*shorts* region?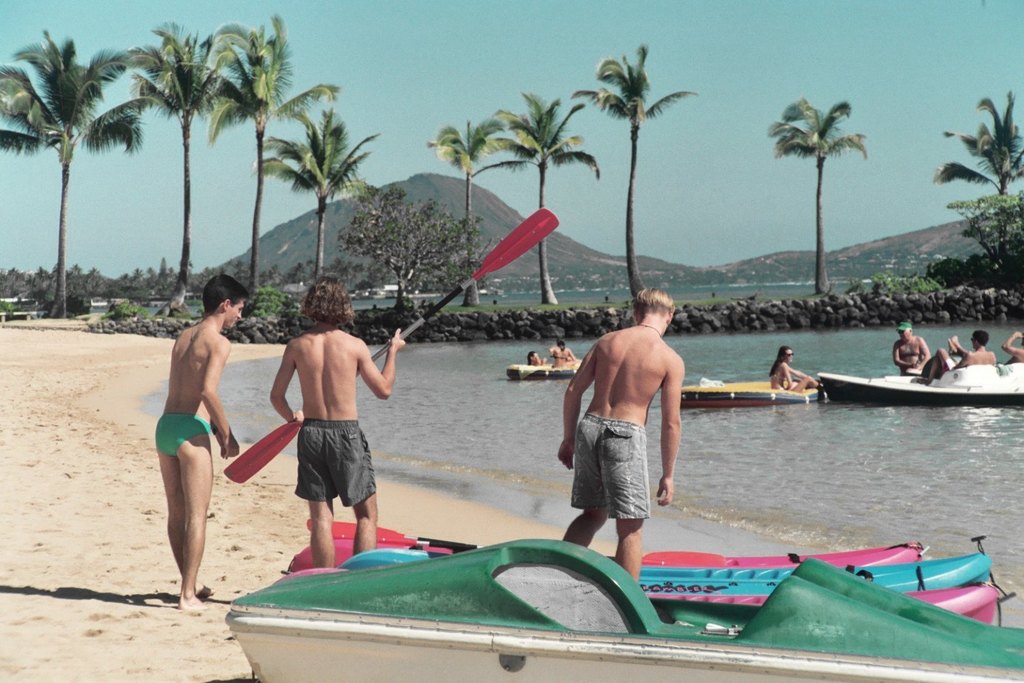
locate(156, 417, 214, 459)
